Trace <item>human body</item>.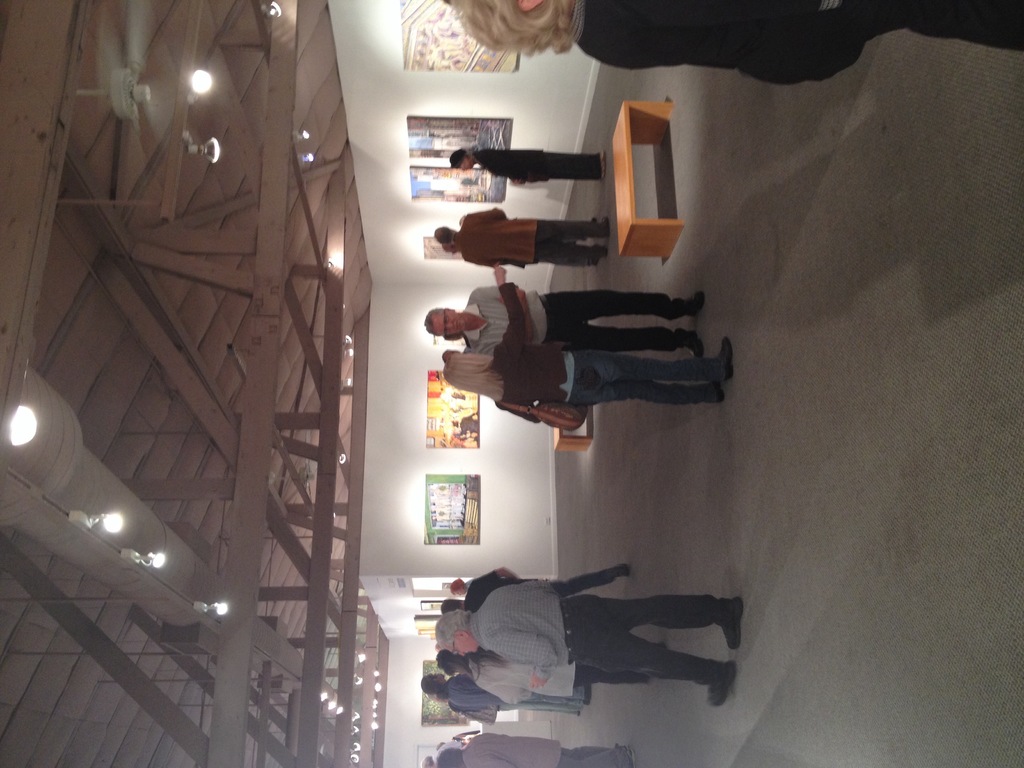
Traced to Rect(443, 561, 518, 610).
